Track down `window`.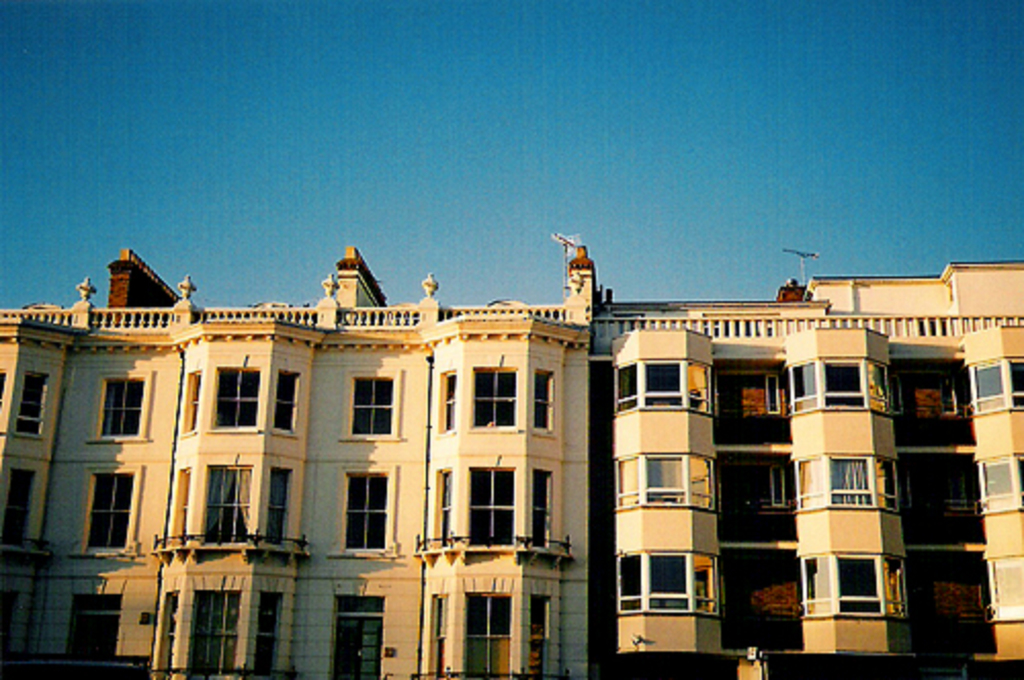
Tracked to locate(96, 375, 150, 440).
